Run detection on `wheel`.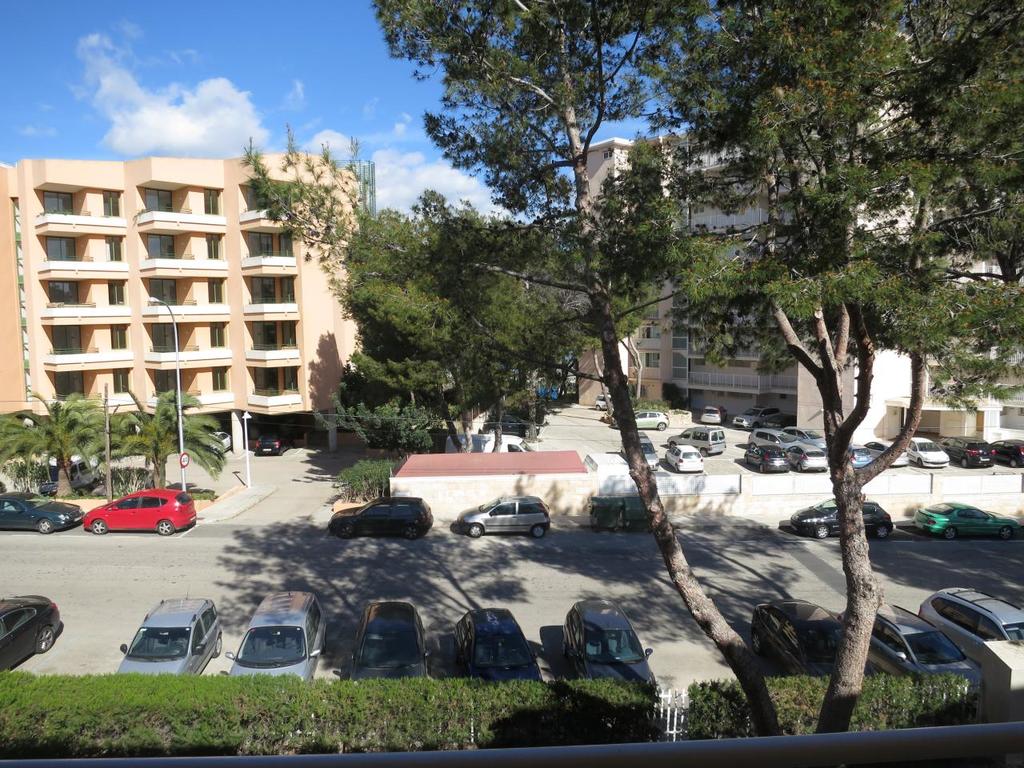
Result: bbox(1009, 461, 1017, 465).
